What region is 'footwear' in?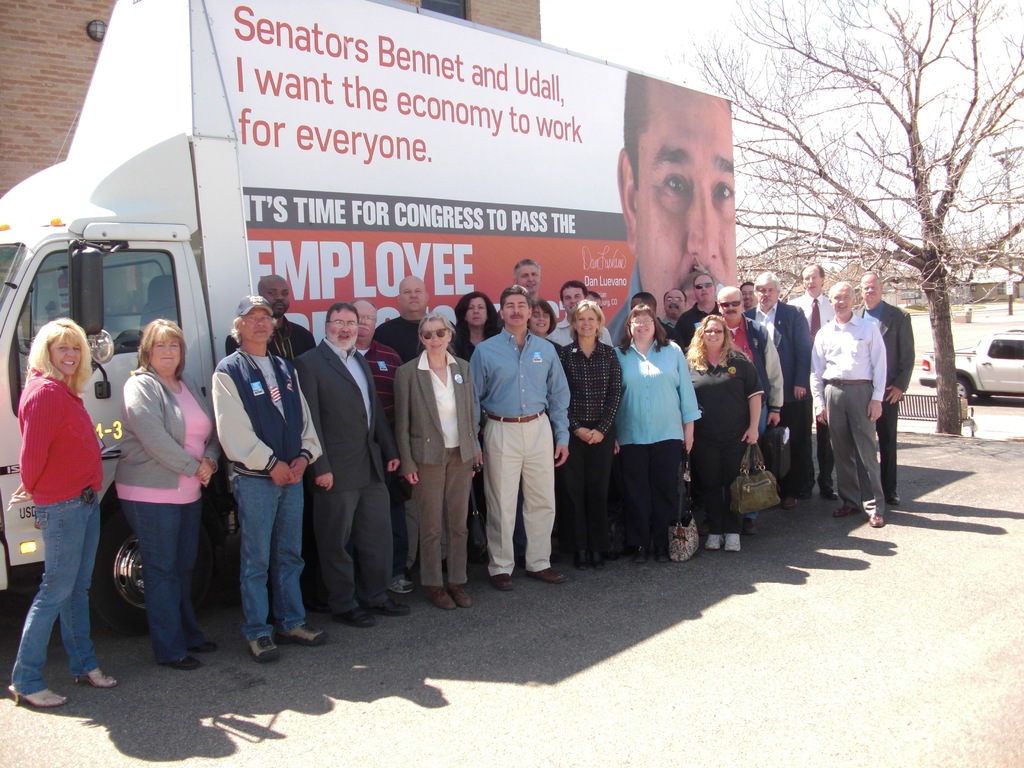
(left=387, top=578, right=414, bottom=593).
